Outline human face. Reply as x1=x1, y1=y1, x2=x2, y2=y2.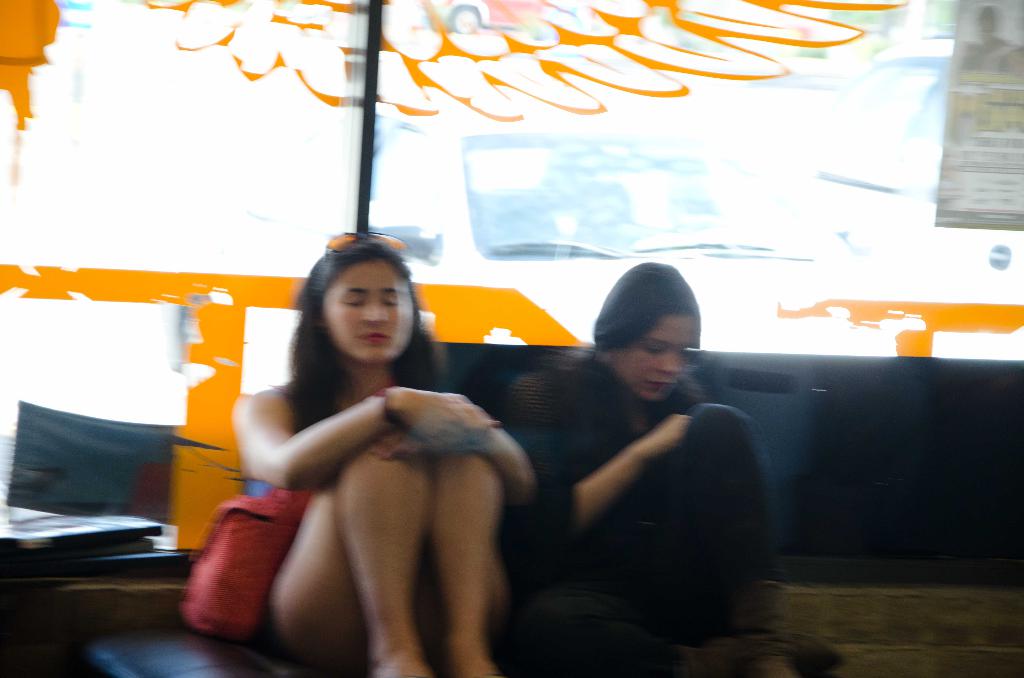
x1=316, y1=256, x2=420, y2=361.
